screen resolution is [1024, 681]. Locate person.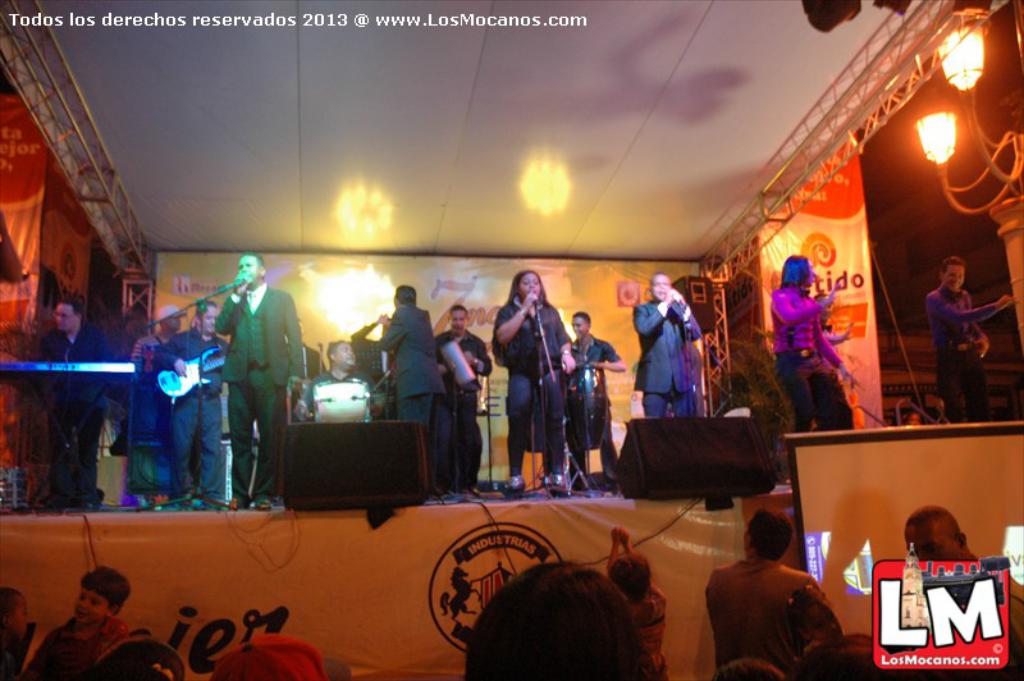
bbox=(901, 495, 983, 563).
